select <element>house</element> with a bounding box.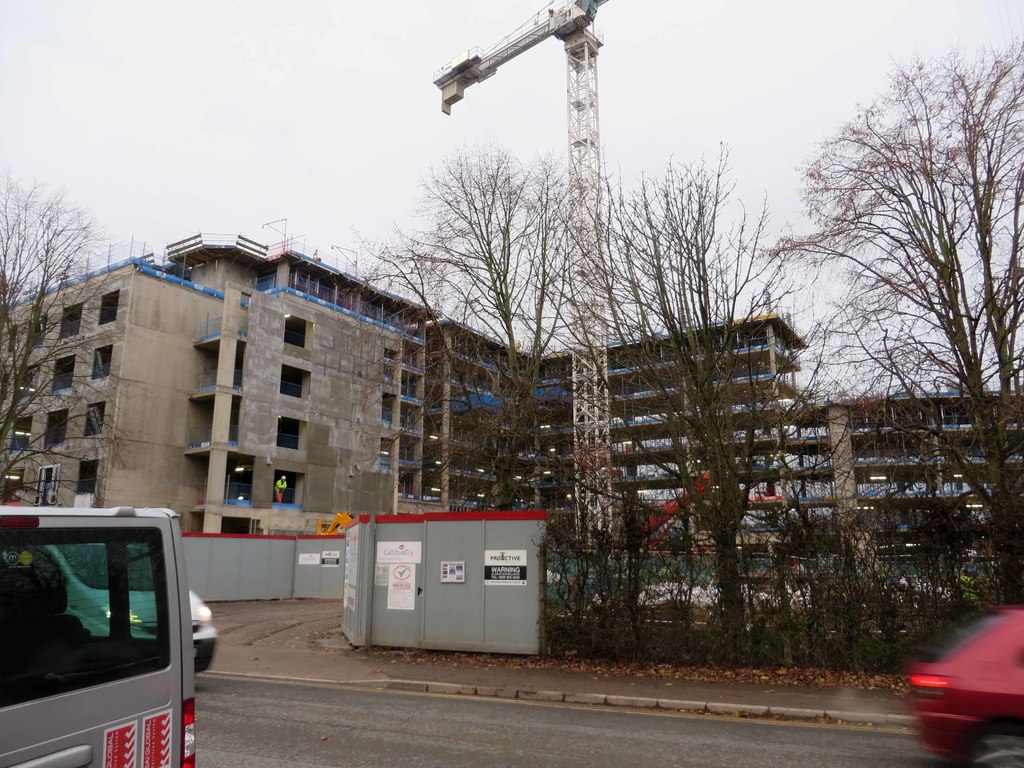
l=0, t=225, r=1023, b=531.
